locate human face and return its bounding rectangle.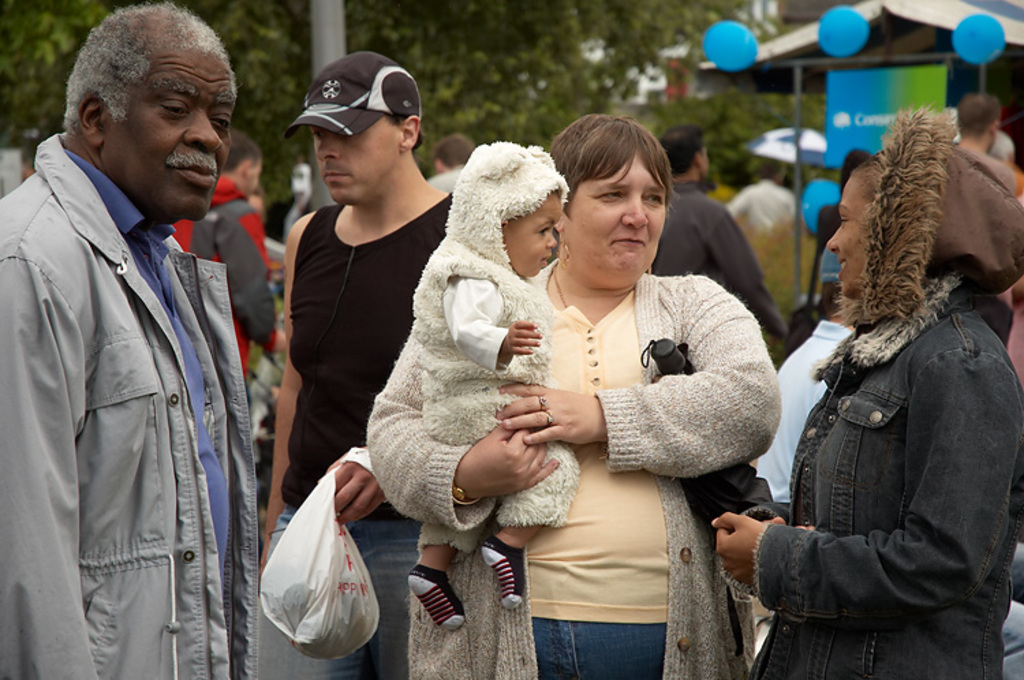
detection(310, 112, 395, 205).
